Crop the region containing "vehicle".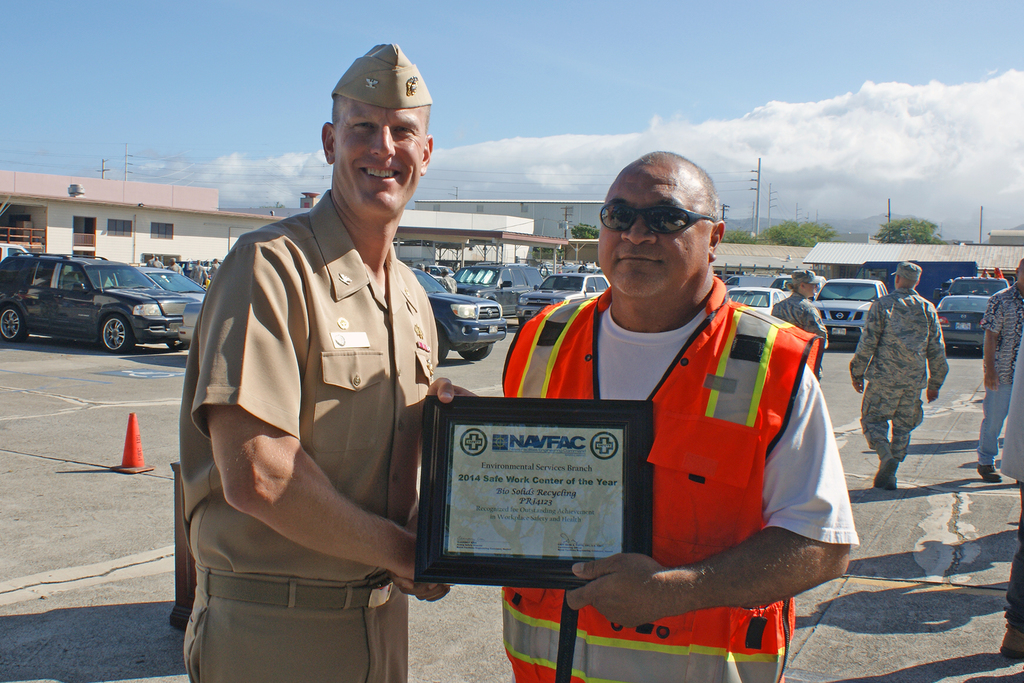
Crop region: {"left": 932, "top": 277, "right": 1011, "bottom": 298}.
